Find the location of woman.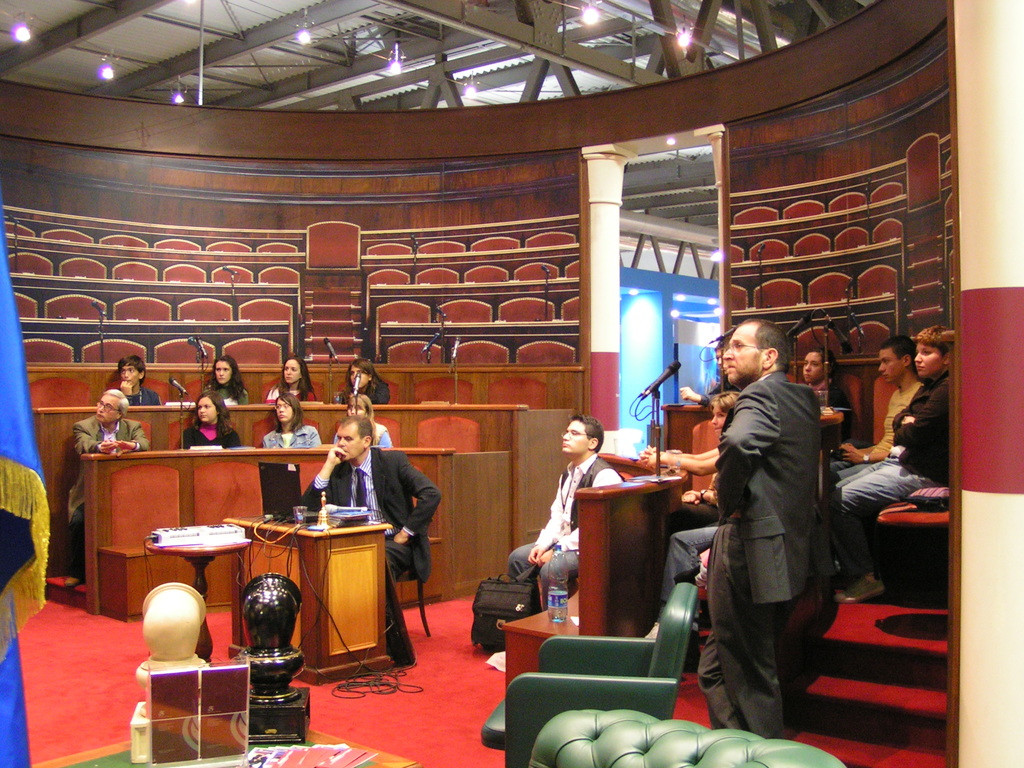
Location: bbox=[201, 351, 263, 403].
